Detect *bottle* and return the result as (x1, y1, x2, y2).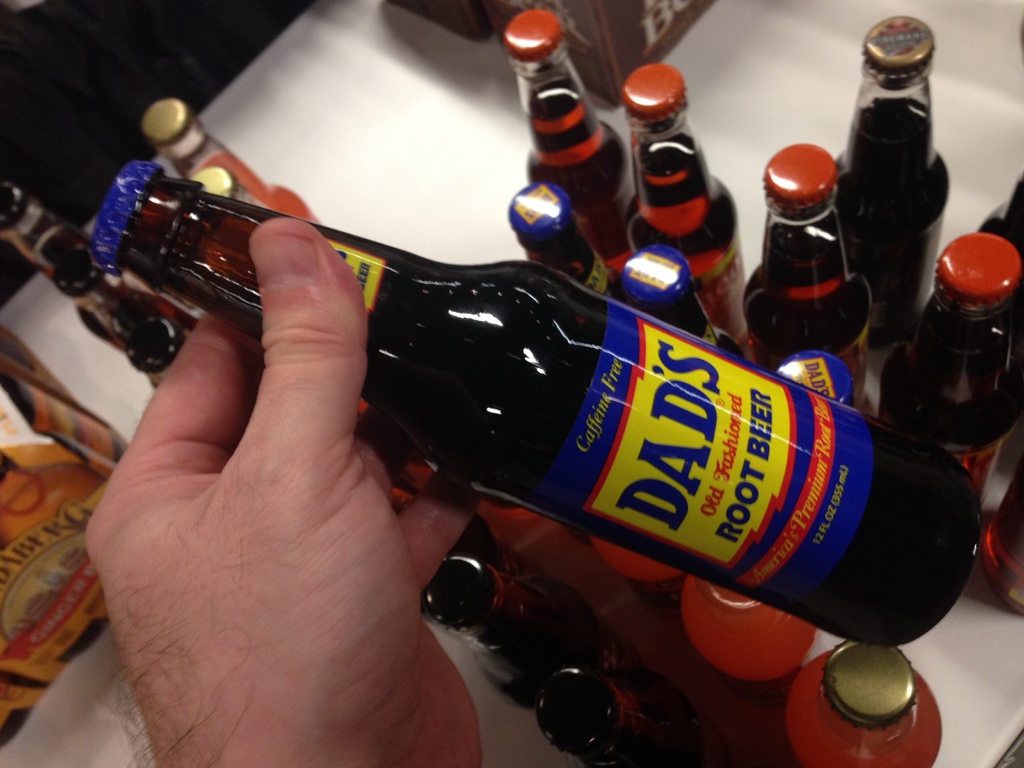
(419, 552, 678, 739).
